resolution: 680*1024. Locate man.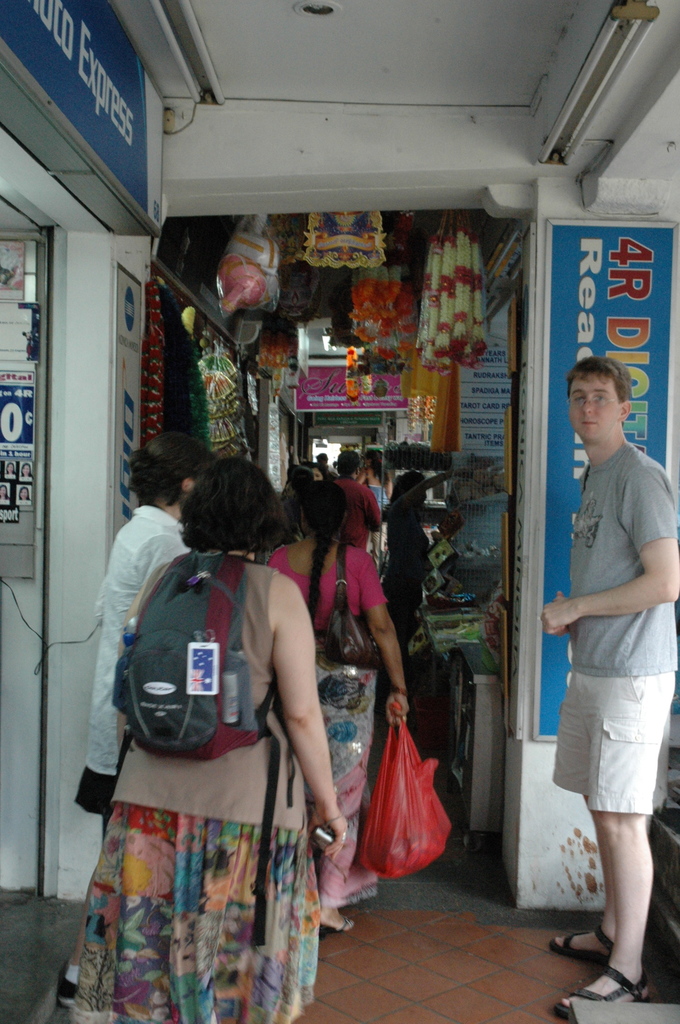
left=538, top=309, right=672, bottom=999.
